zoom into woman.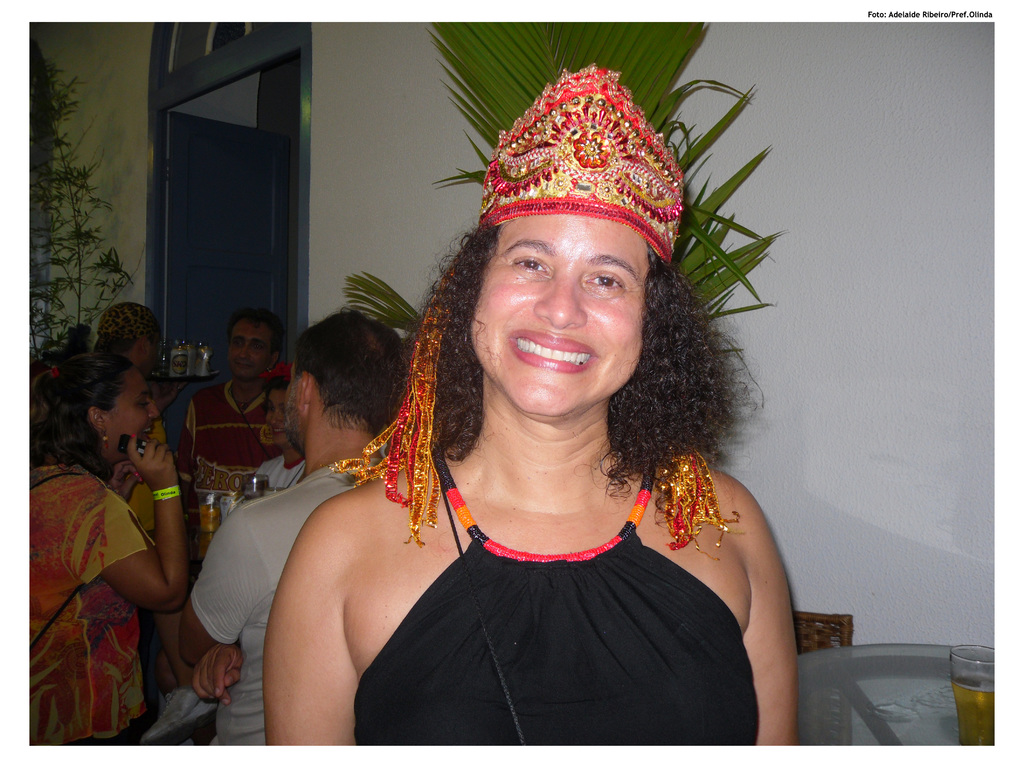
Zoom target: l=257, t=363, r=308, b=494.
